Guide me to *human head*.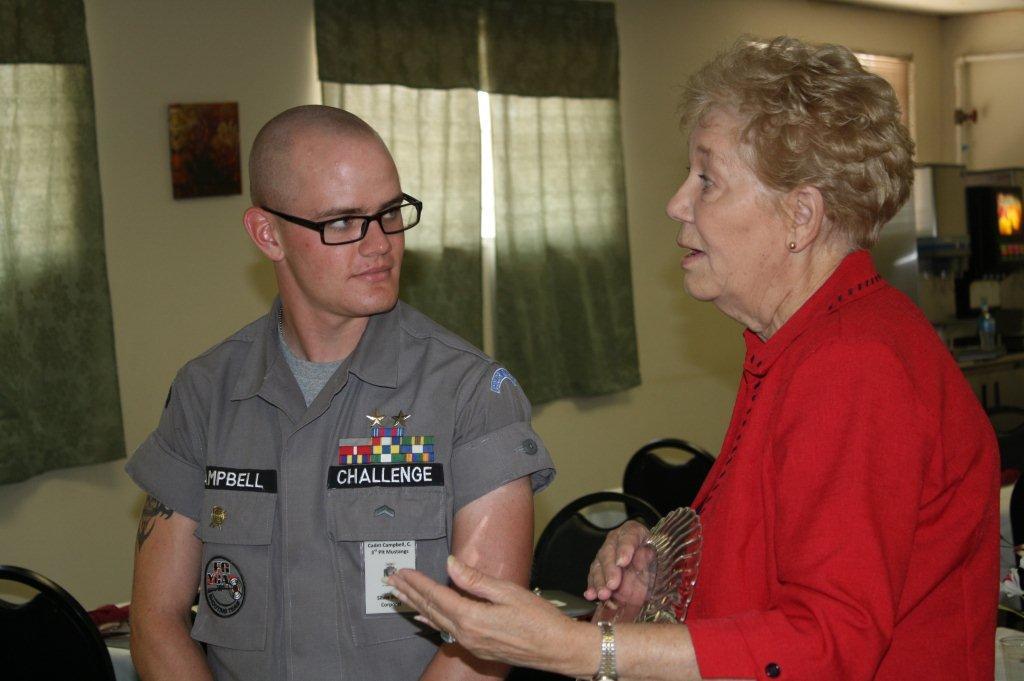
Guidance: (231, 101, 408, 313).
